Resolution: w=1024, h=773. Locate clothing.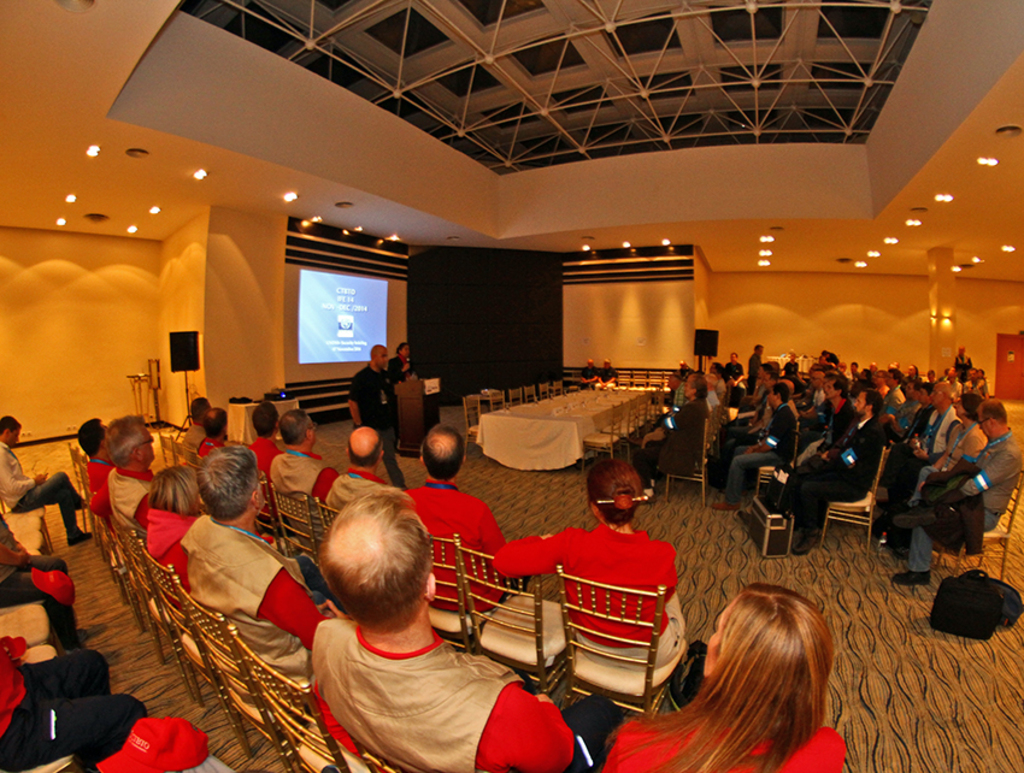
145,508,204,608.
